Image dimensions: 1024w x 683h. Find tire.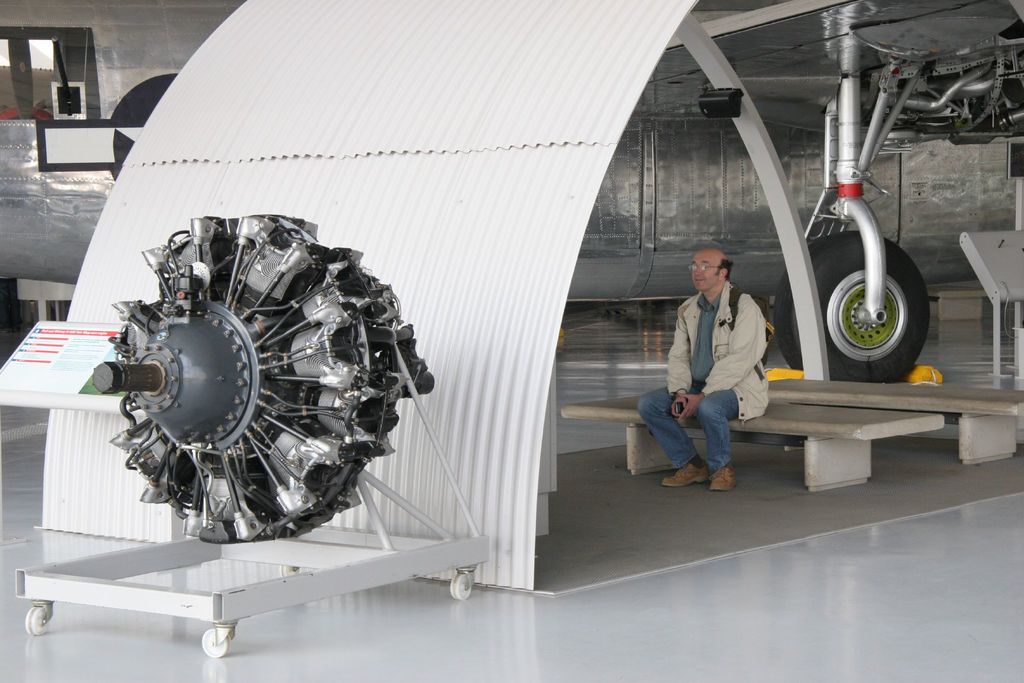
l=806, t=211, r=929, b=400.
